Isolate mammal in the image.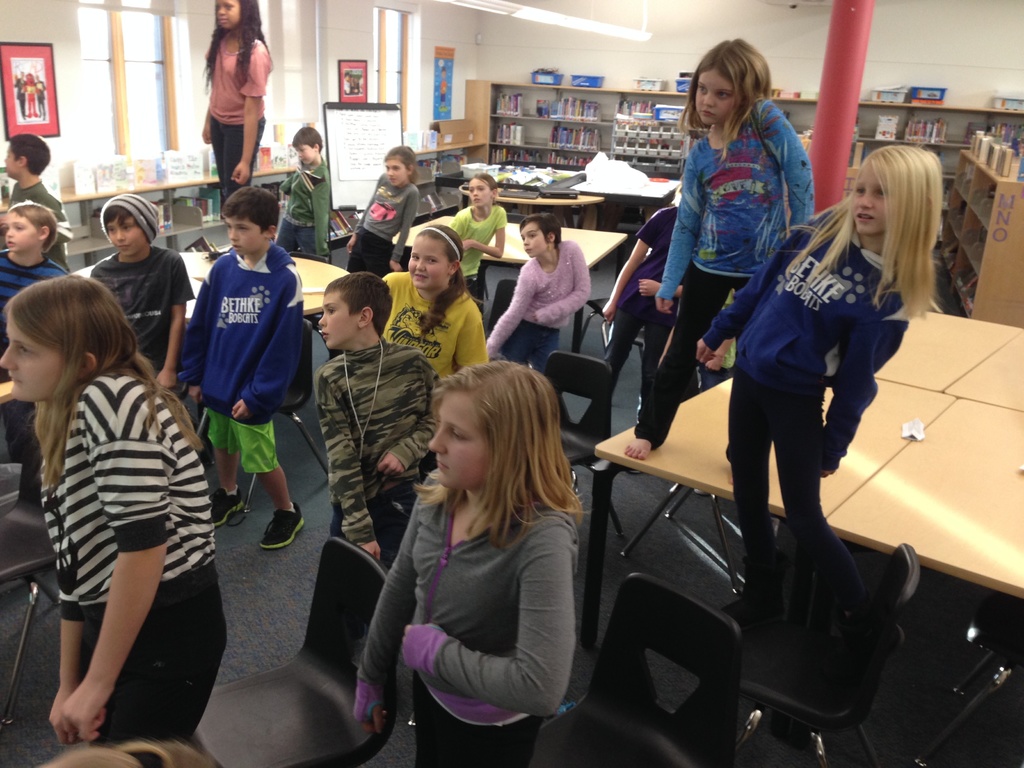
Isolated region: pyautogui.locateOnScreen(622, 36, 817, 460).
